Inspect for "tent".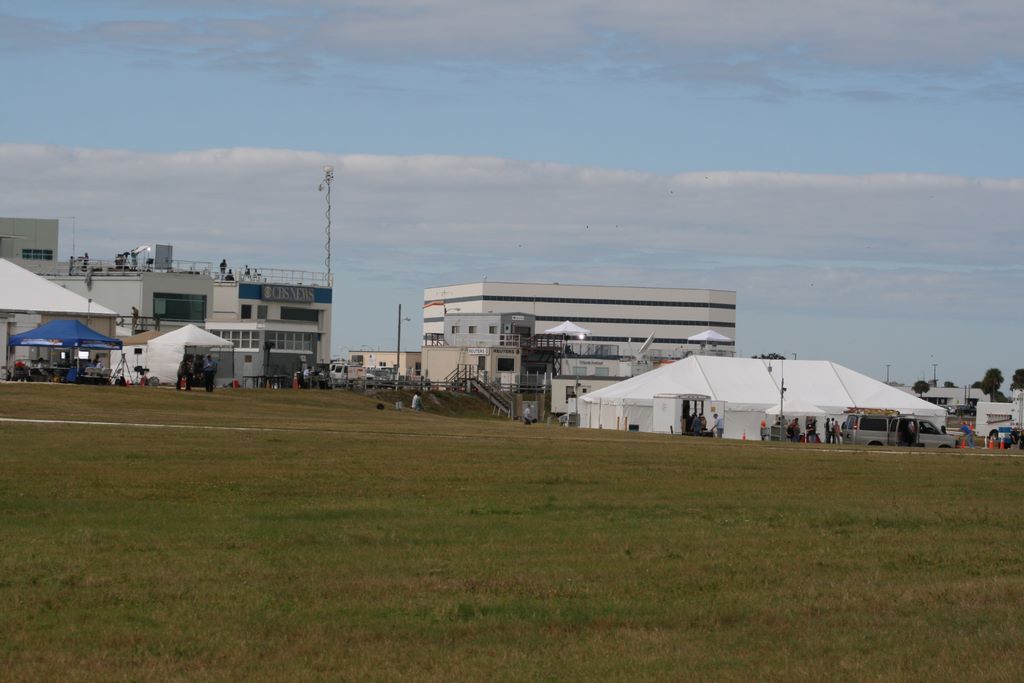
Inspection: [132, 329, 233, 394].
